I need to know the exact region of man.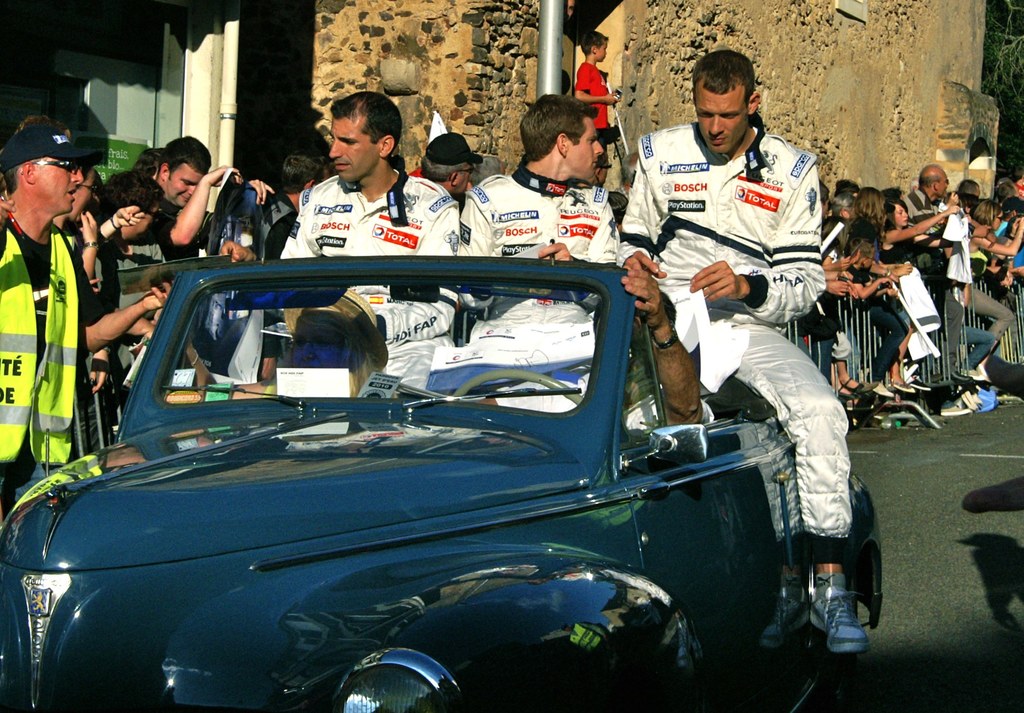
Region: l=585, t=270, r=710, b=435.
